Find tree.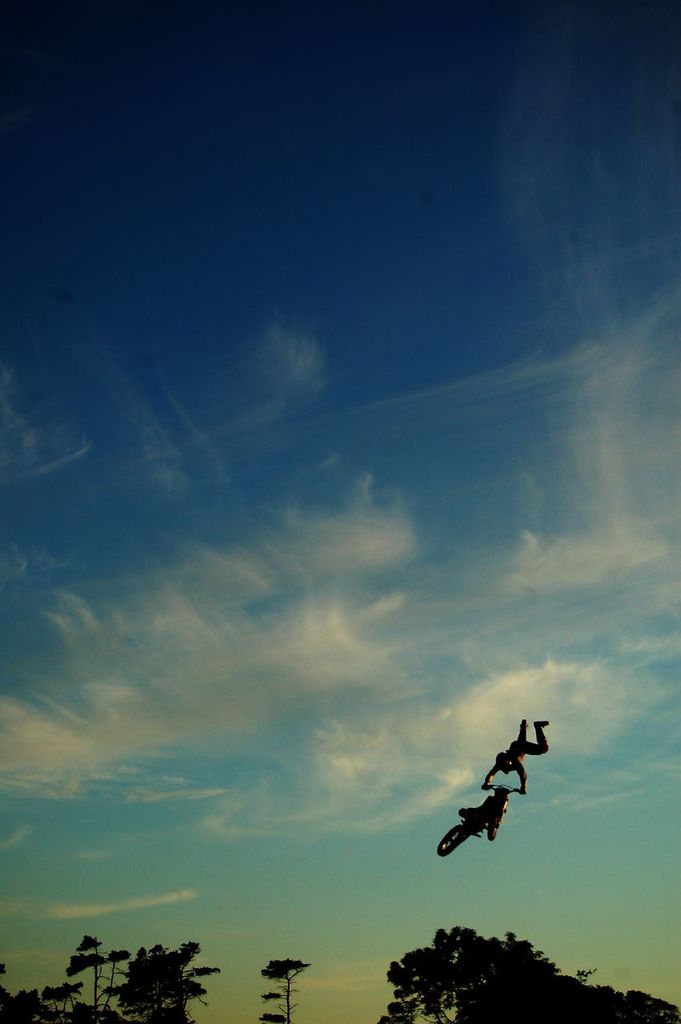
104,946,205,1019.
